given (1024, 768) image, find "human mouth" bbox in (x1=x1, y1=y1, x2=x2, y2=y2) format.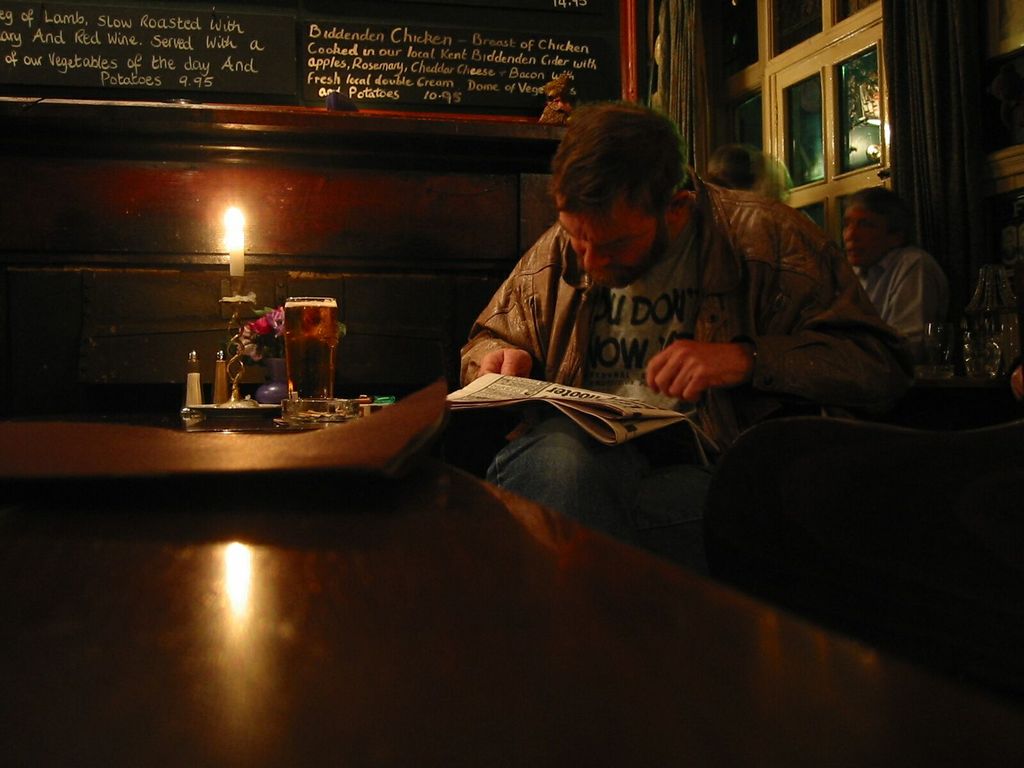
(x1=847, y1=246, x2=864, y2=259).
